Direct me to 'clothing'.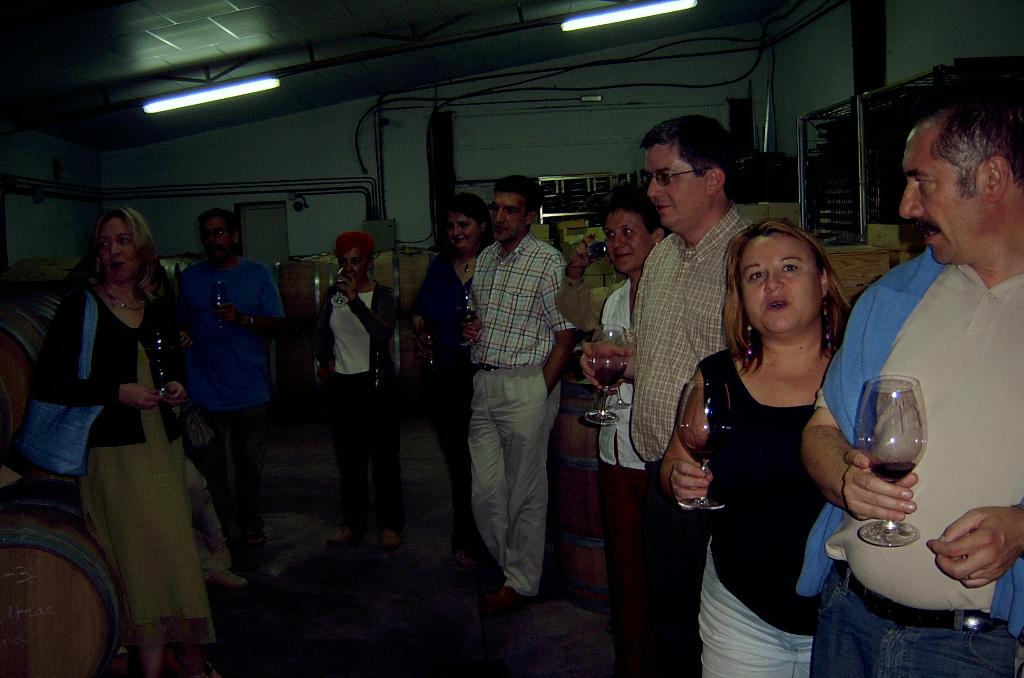
Direction: 27, 269, 211, 634.
